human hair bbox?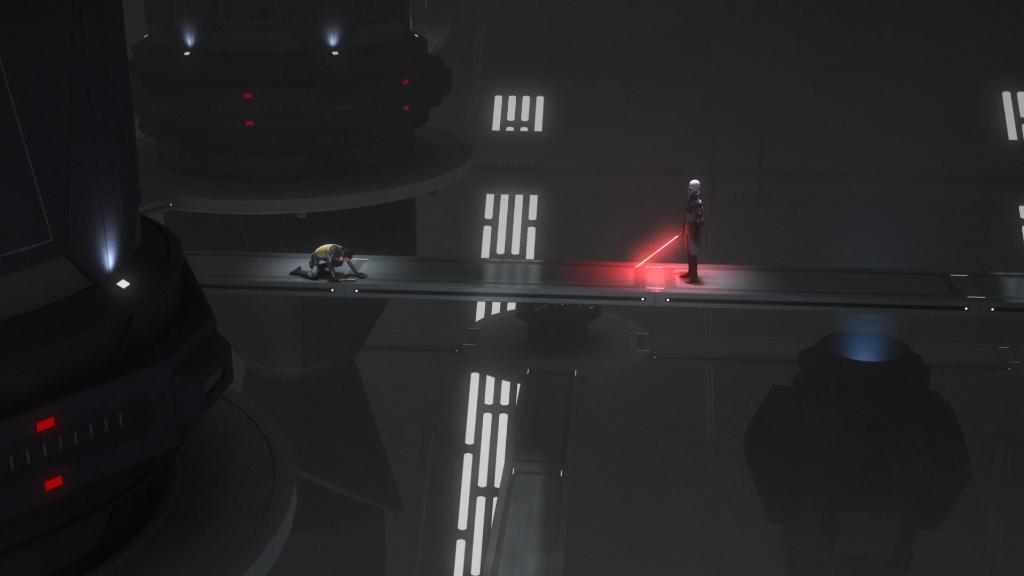
(left=342, top=248, right=355, bottom=264)
